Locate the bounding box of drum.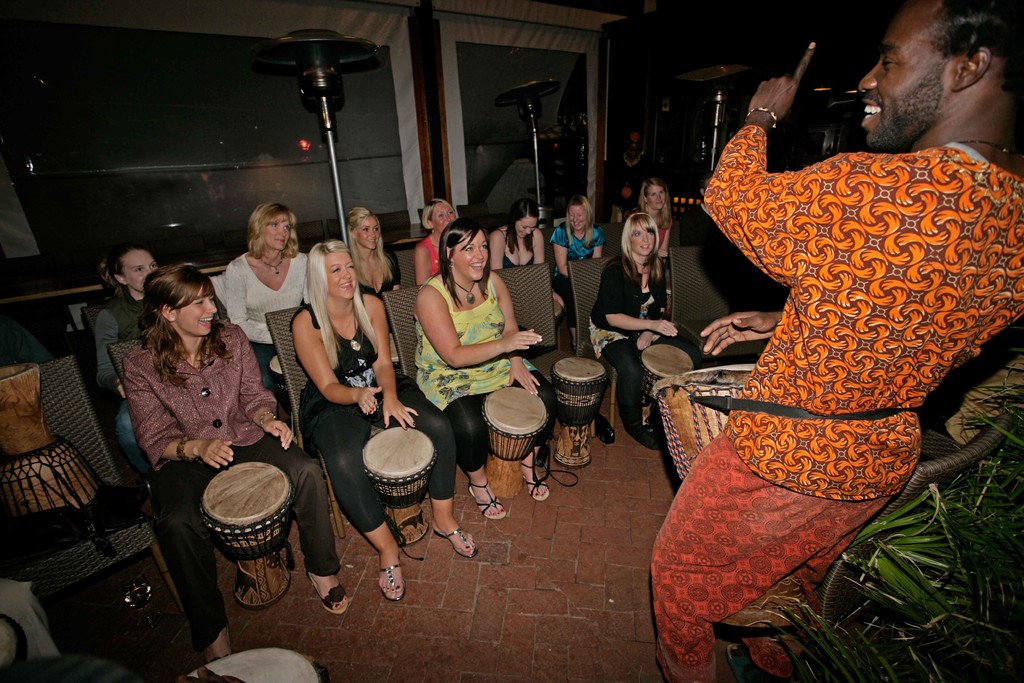
Bounding box: (x1=550, y1=361, x2=610, y2=472).
